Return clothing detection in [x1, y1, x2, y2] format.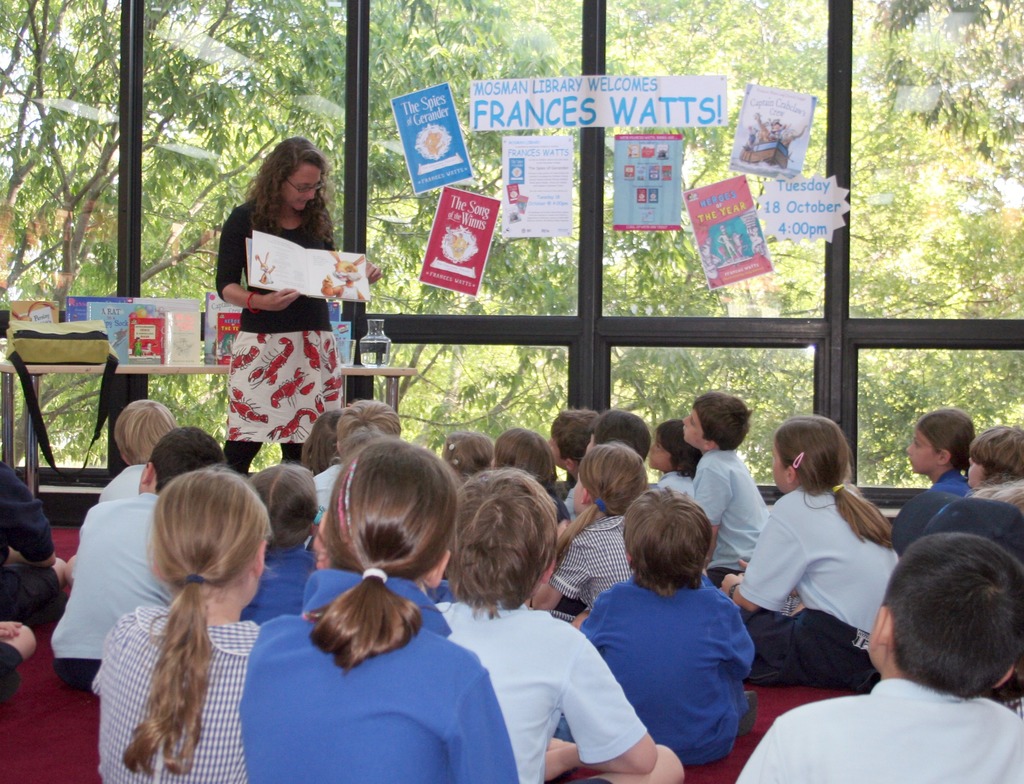
[0, 454, 55, 624].
